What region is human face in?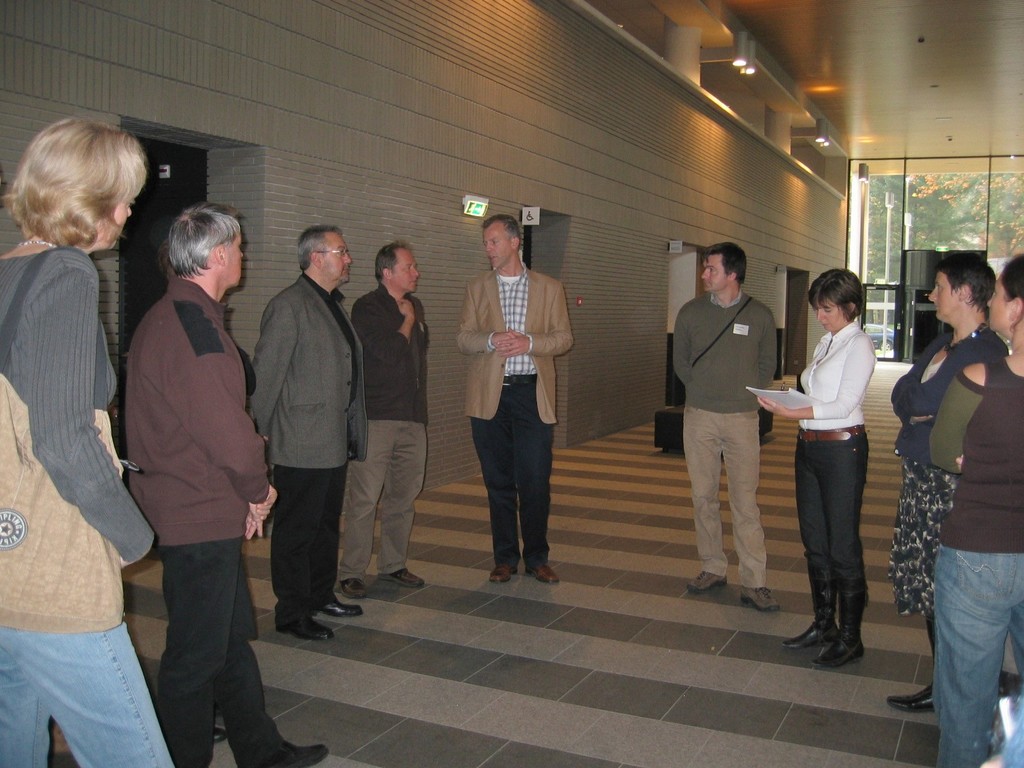
x1=701, y1=254, x2=723, y2=297.
